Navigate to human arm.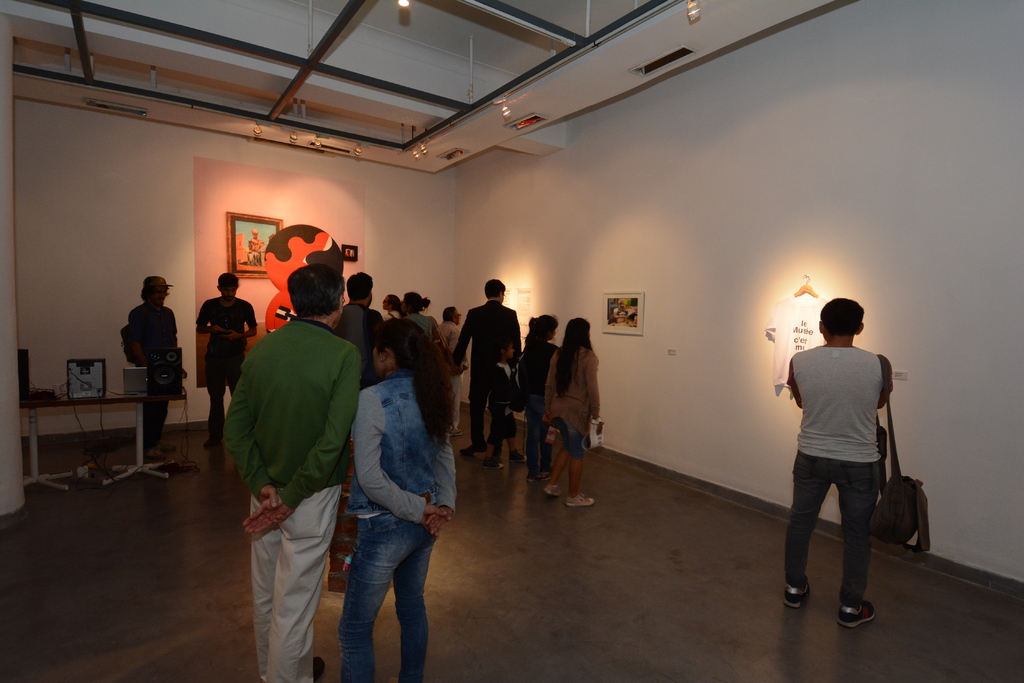
Navigation target: {"x1": 241, "y1": 348, "x2": 362, "y2": 535}.
